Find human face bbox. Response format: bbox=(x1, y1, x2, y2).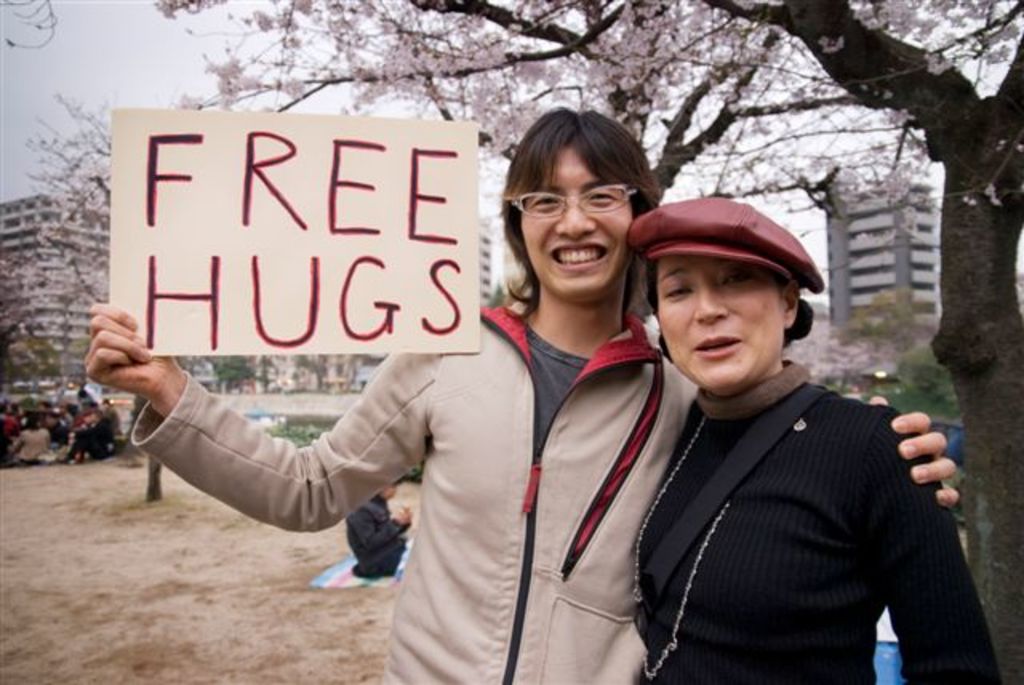
bbox=(517, 144, 635, 302).
